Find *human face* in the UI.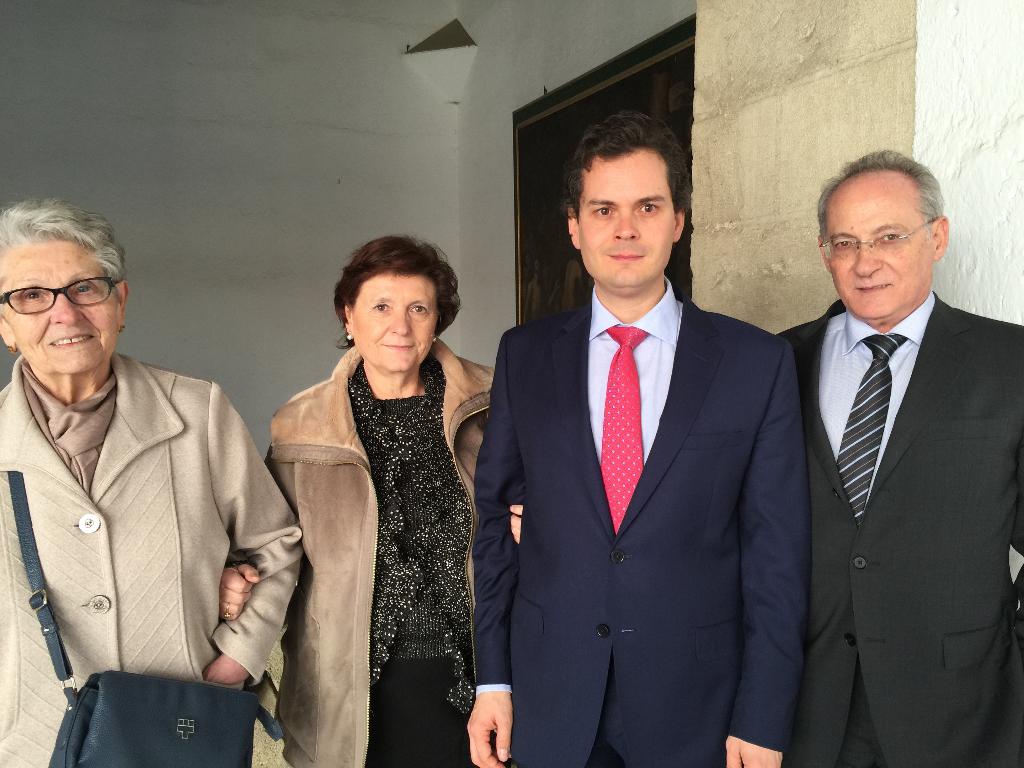
UI element at region(358, 278, 436, 378).
